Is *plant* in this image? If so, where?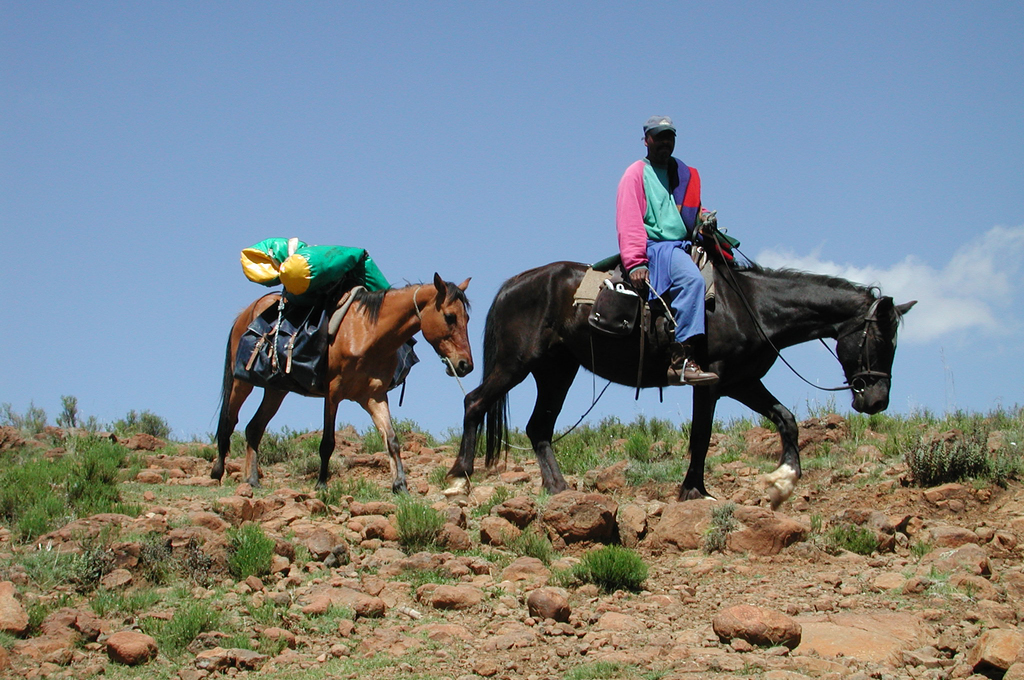
Yes, at x1=310, y1=478, x2=387, y2=545.
